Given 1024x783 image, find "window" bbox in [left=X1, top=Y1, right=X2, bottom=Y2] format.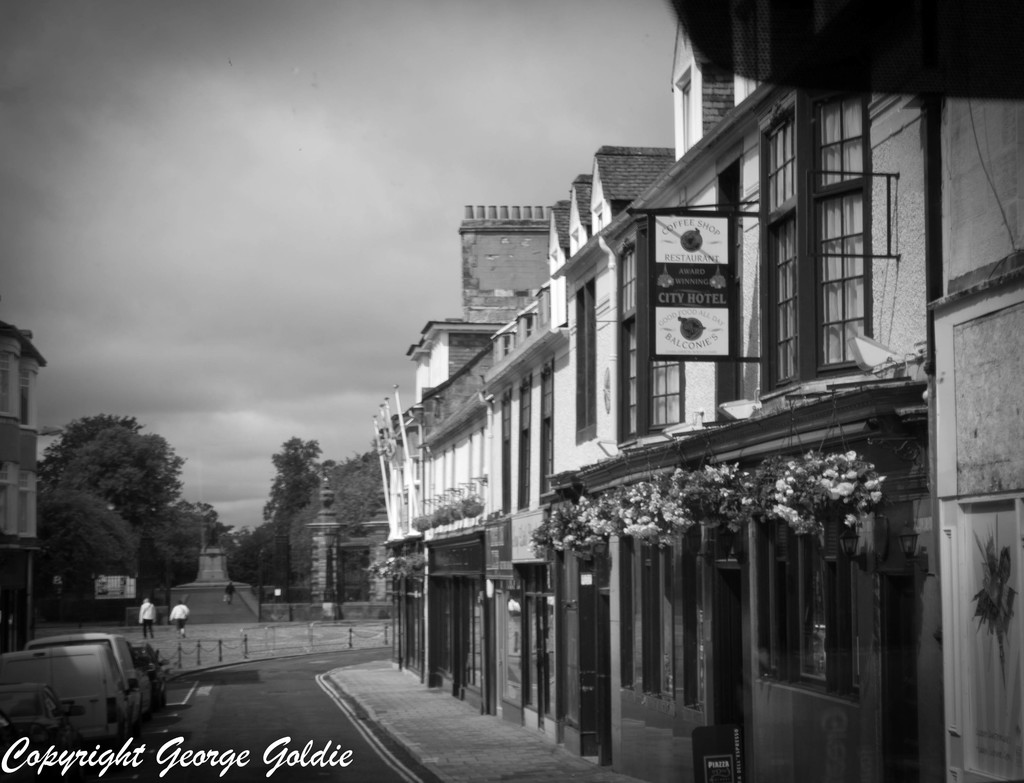
[left=756, top=111, right=912, bottom=367].
